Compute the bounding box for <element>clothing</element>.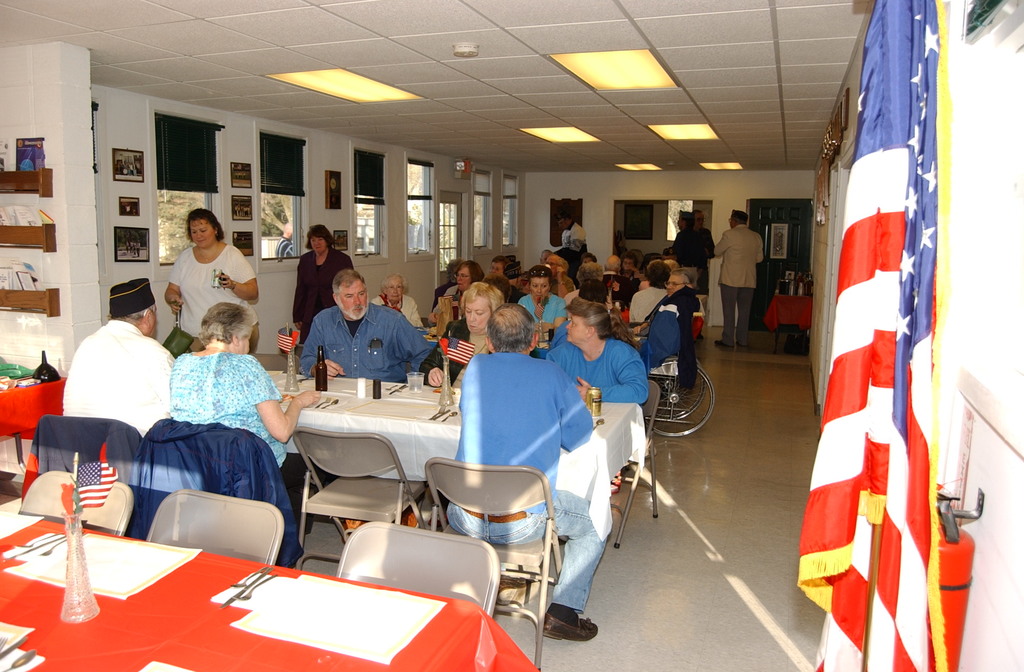
l=145, t=420, r=296, b=558.
